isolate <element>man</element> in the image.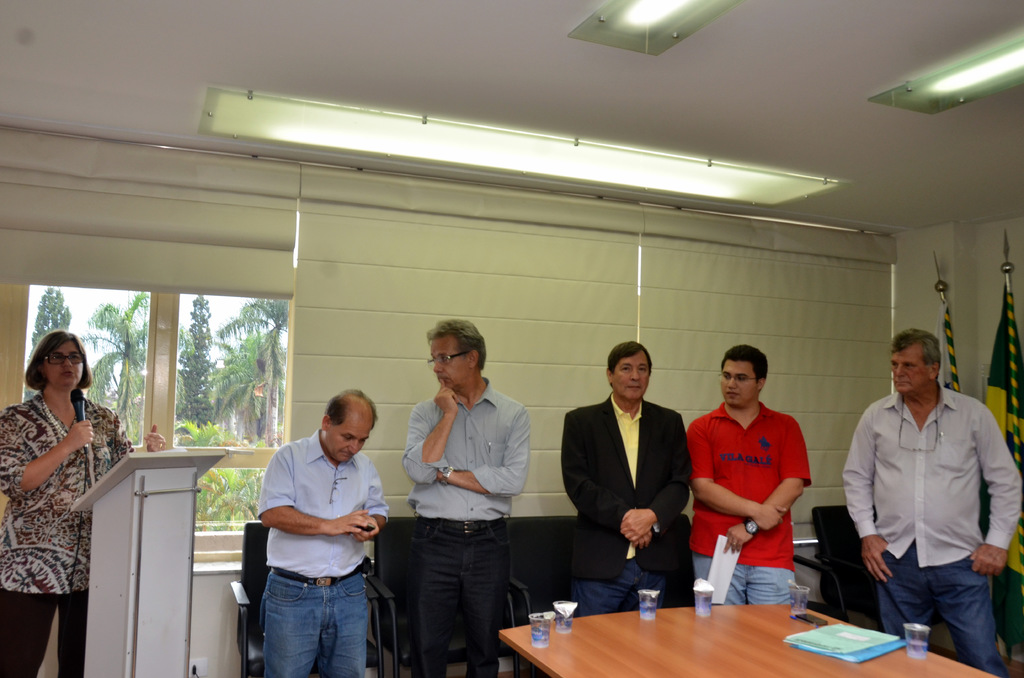
Isolated region: (x1=706, y1=357, x2=820, y2=629).
